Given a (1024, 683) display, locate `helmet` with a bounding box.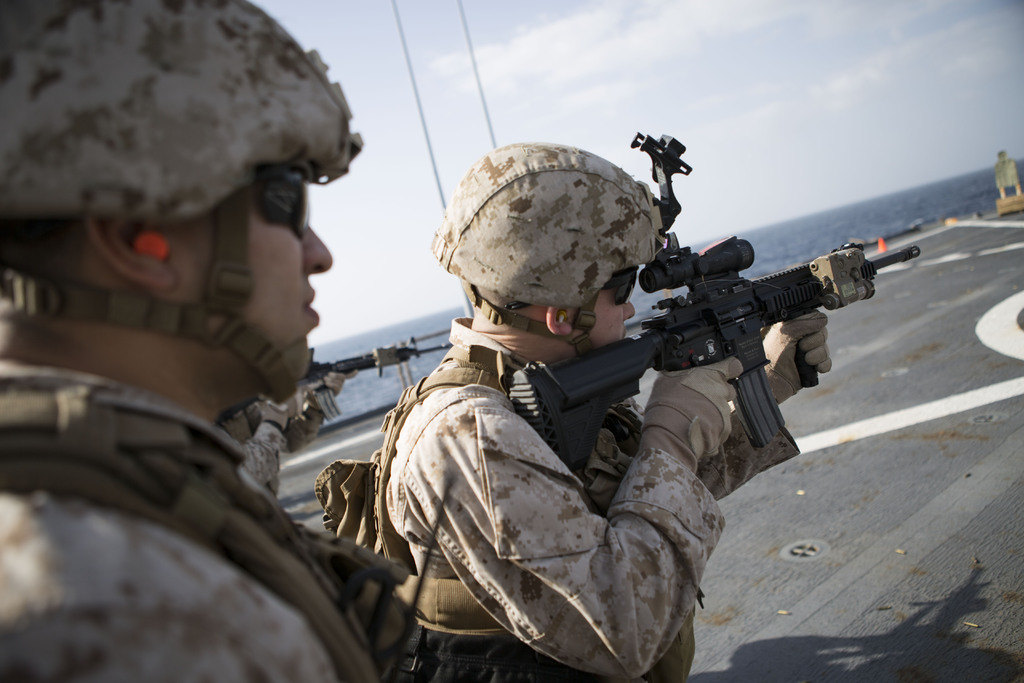
Located: pyautogui.locateOnScreen(0, 0, 362, 410).
